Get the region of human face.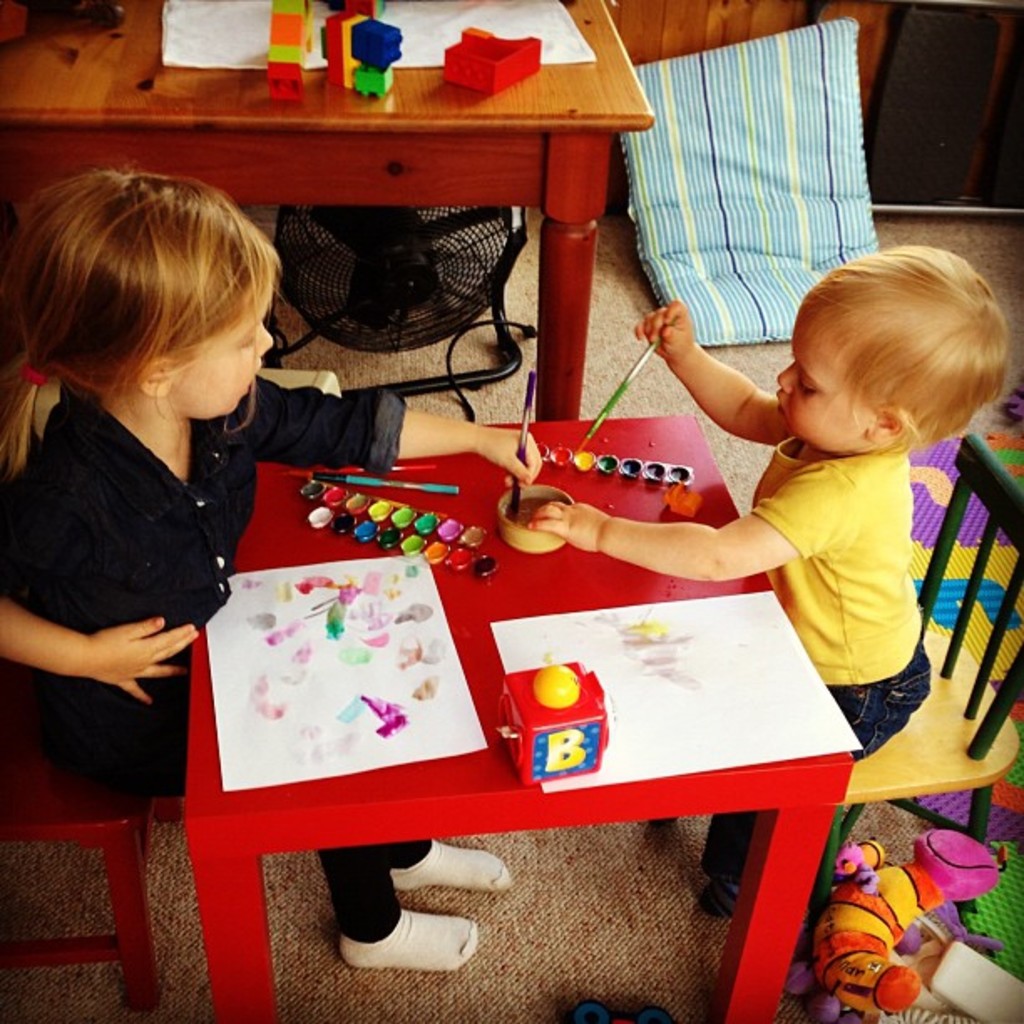
x1=161 y1=296 x2=274 y2=423.
